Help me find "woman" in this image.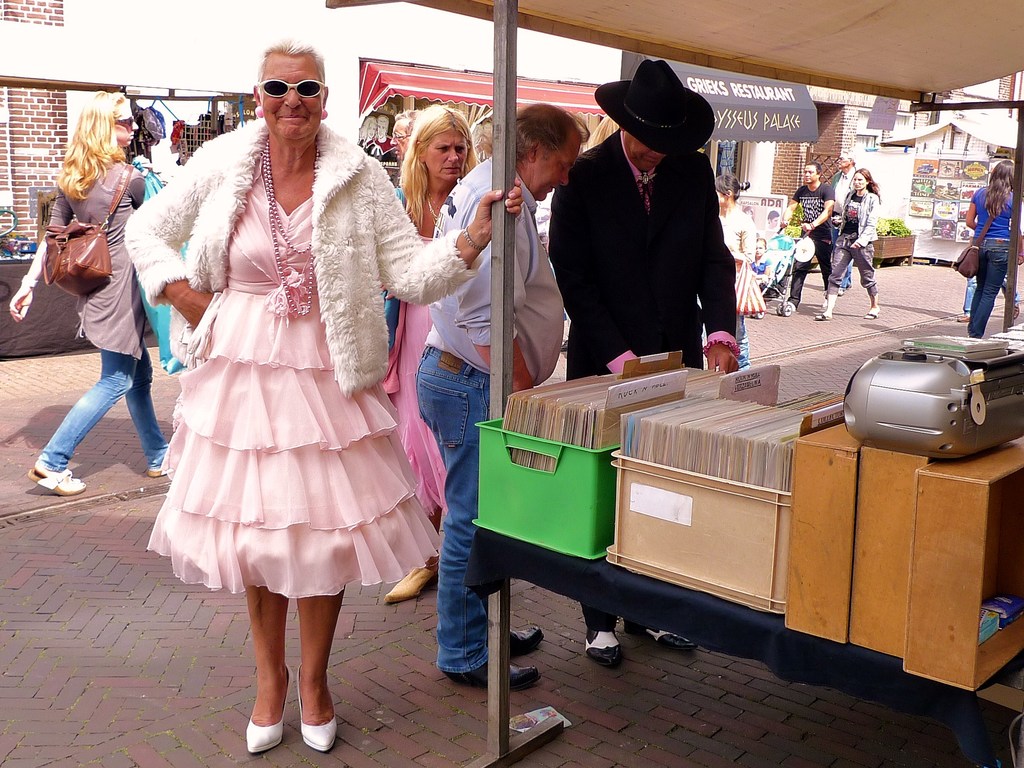
Found it: crop(814, 166, 881, 323).
